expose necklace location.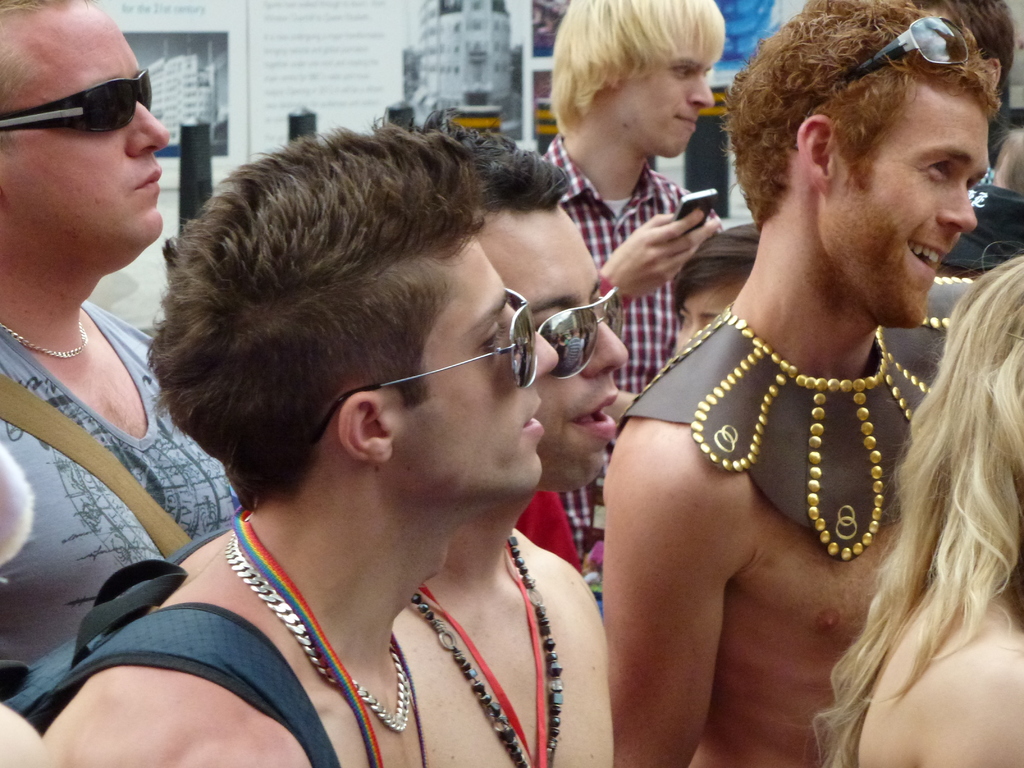
Exposed at bbox=(0, 323, 92, 355).
